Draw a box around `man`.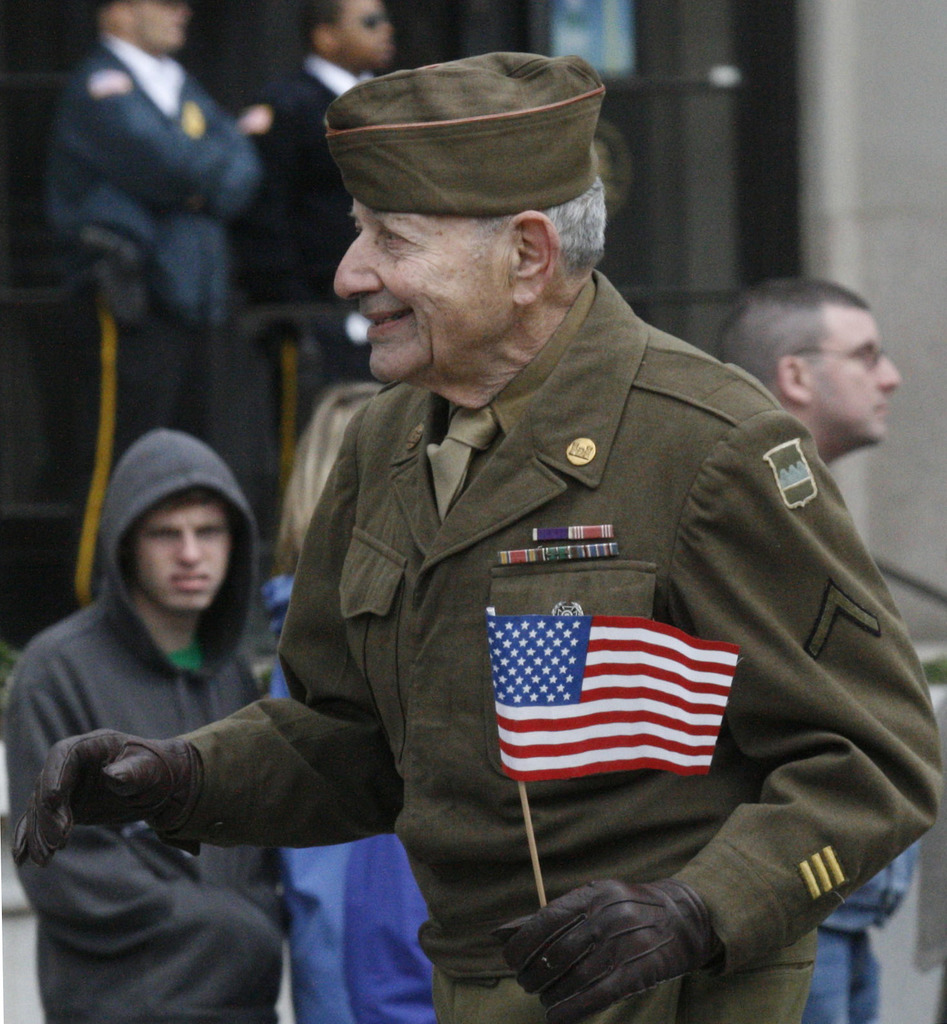
<box>716,274,905,1023</box>.
